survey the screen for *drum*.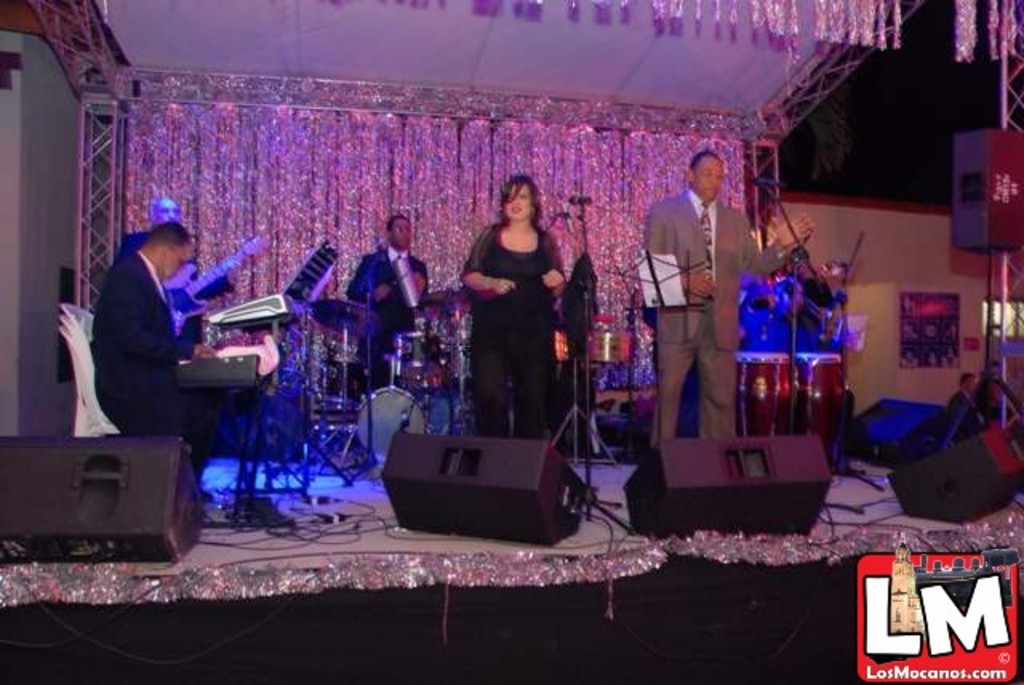
Survey found: bbox=[554, 331, 570, 357].
